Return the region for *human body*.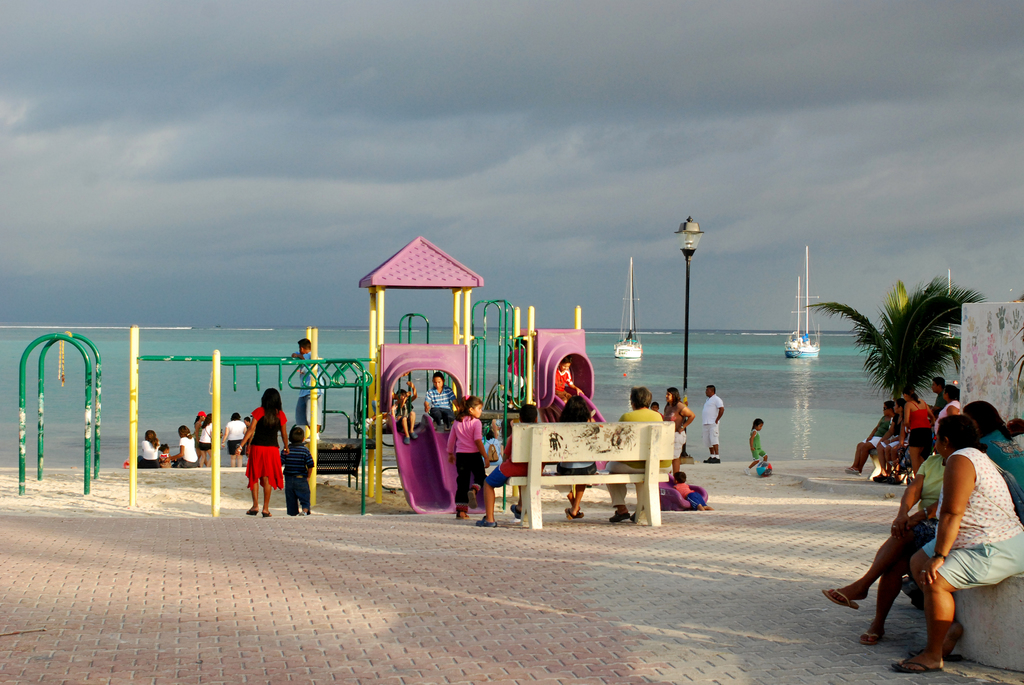
region(237, 404, 289, 517).
